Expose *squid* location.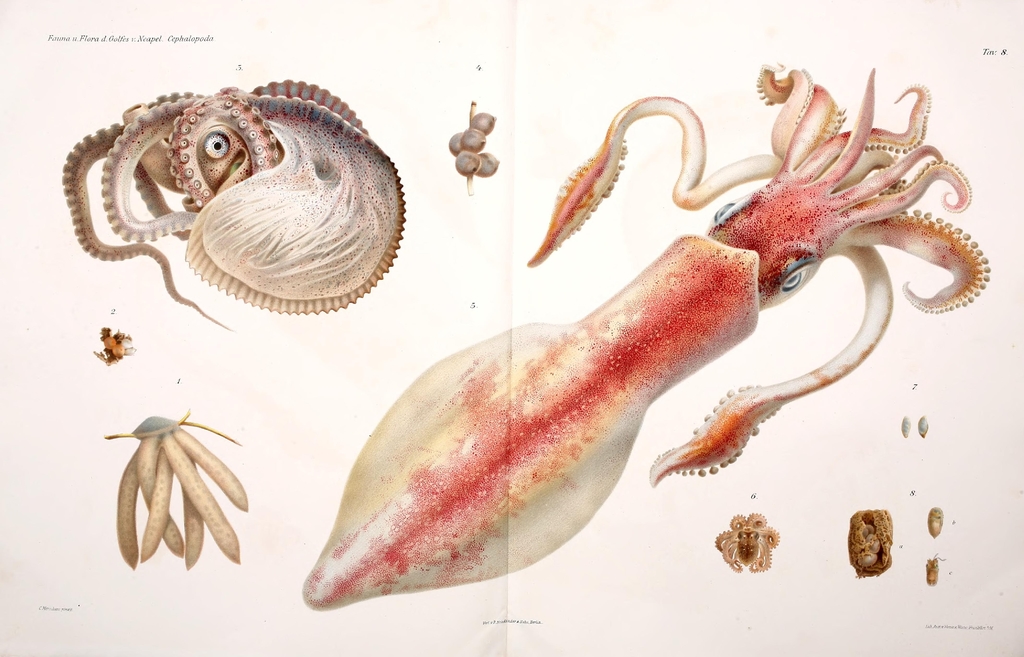
Exposed at Rect(61, 79, 404, 331).
